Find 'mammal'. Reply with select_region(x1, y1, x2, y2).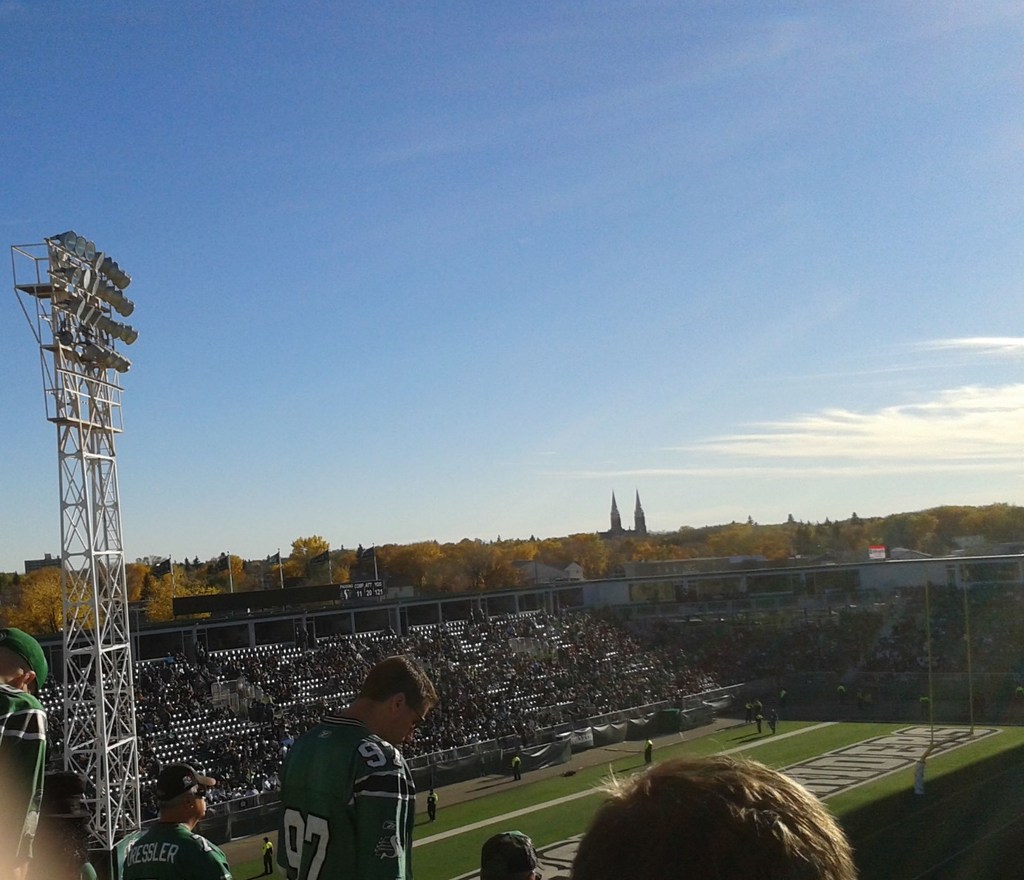
select_region(510, 753, 519, 780).
